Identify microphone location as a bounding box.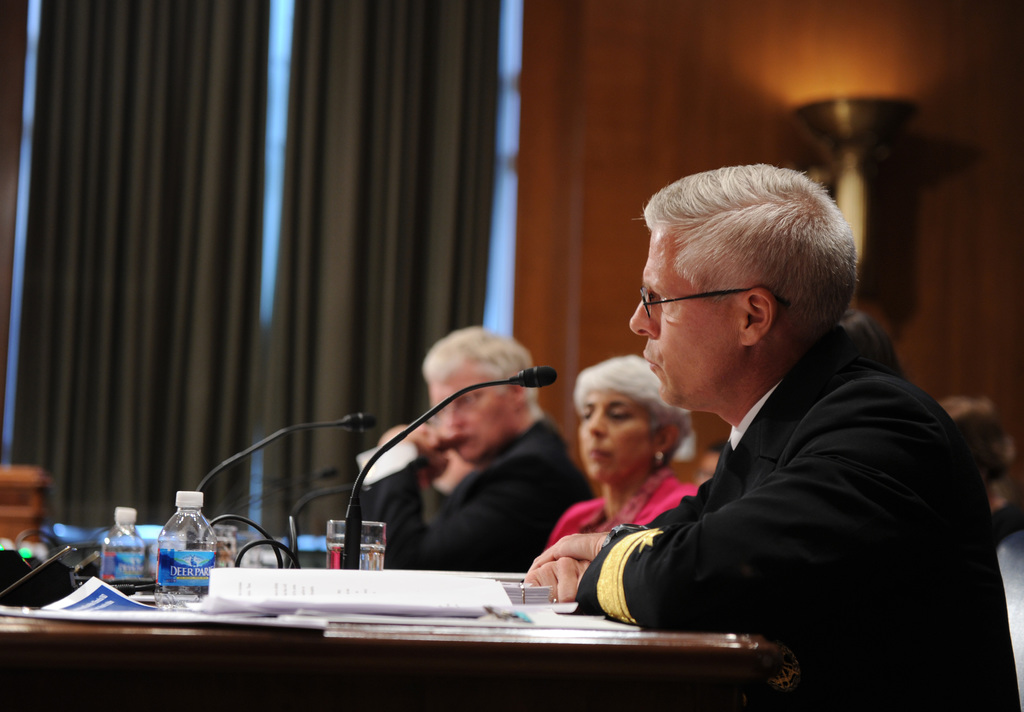
<bbox>312, 465, 342, 481</bbox>.
